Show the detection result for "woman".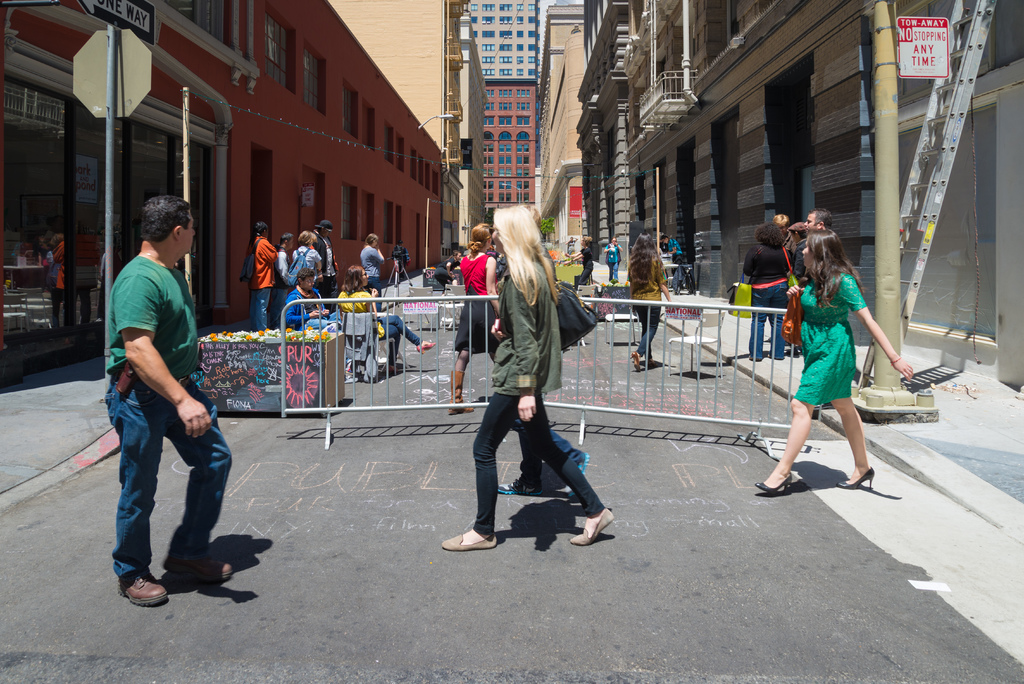
bbox=(340, 263, 435, 373).
